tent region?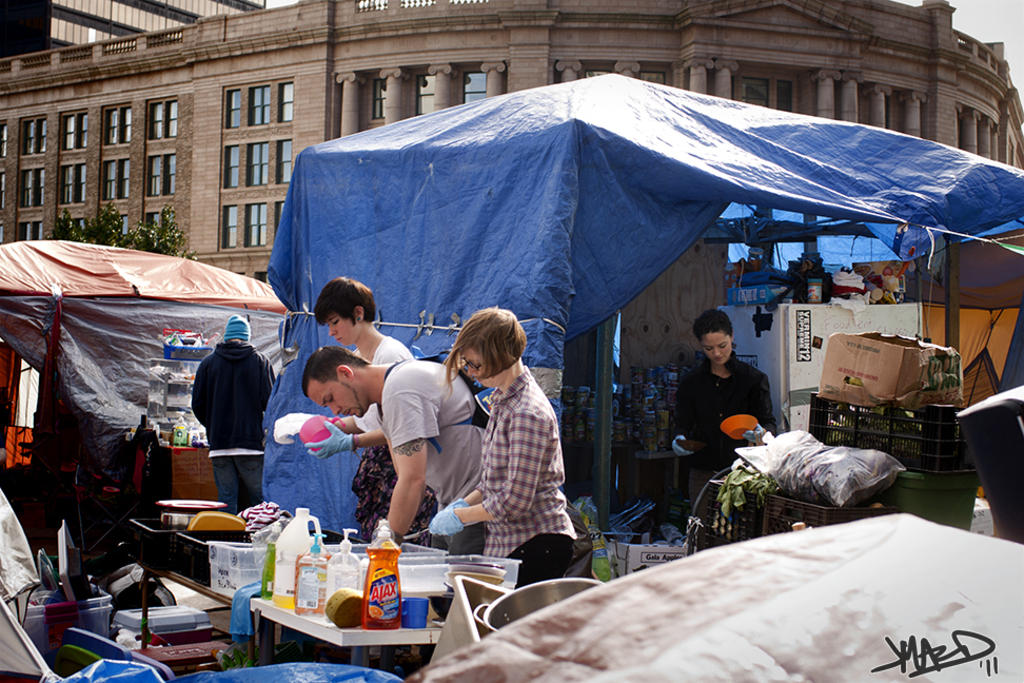
box=[236, 78, 1023, 516]
